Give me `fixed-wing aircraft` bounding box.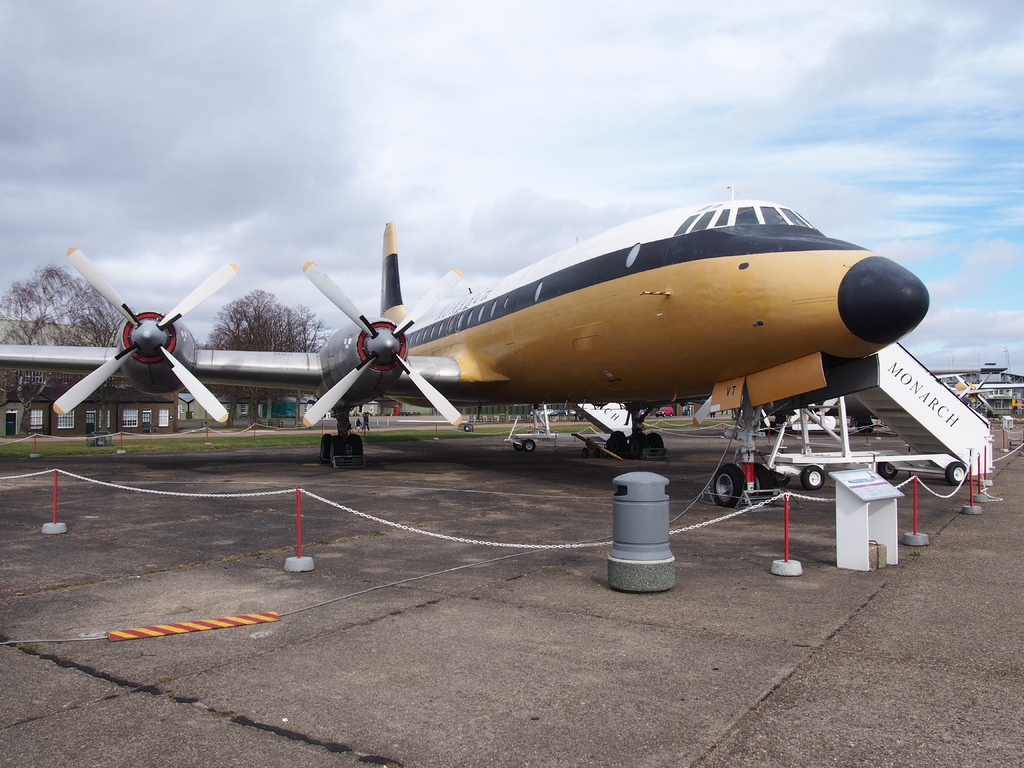
925, 367, 1007, 415.
